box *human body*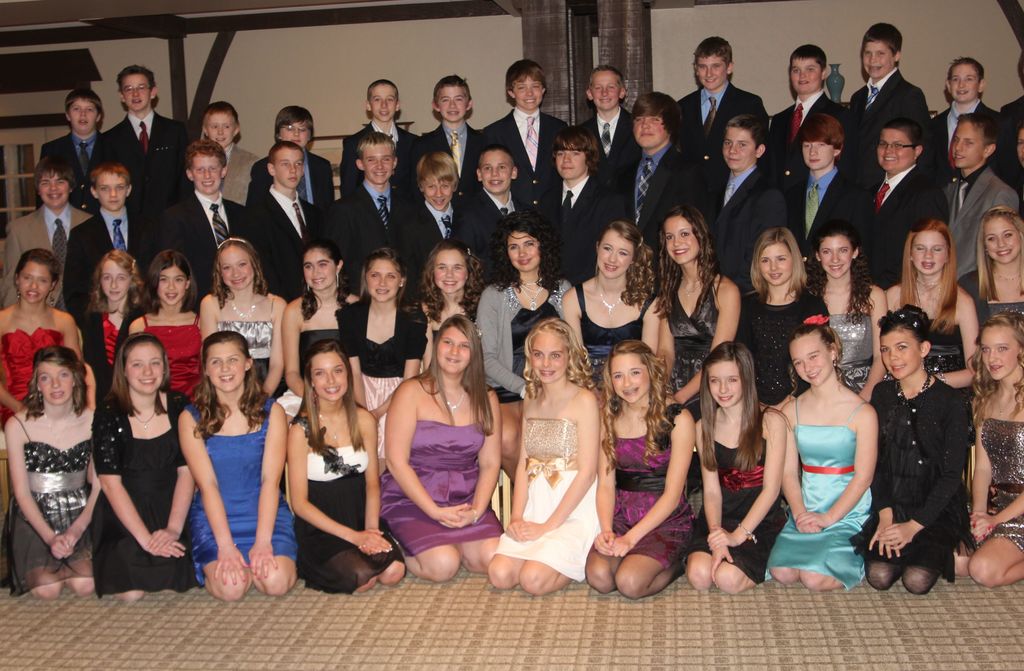
bbox(201, 102, 256, 202)
